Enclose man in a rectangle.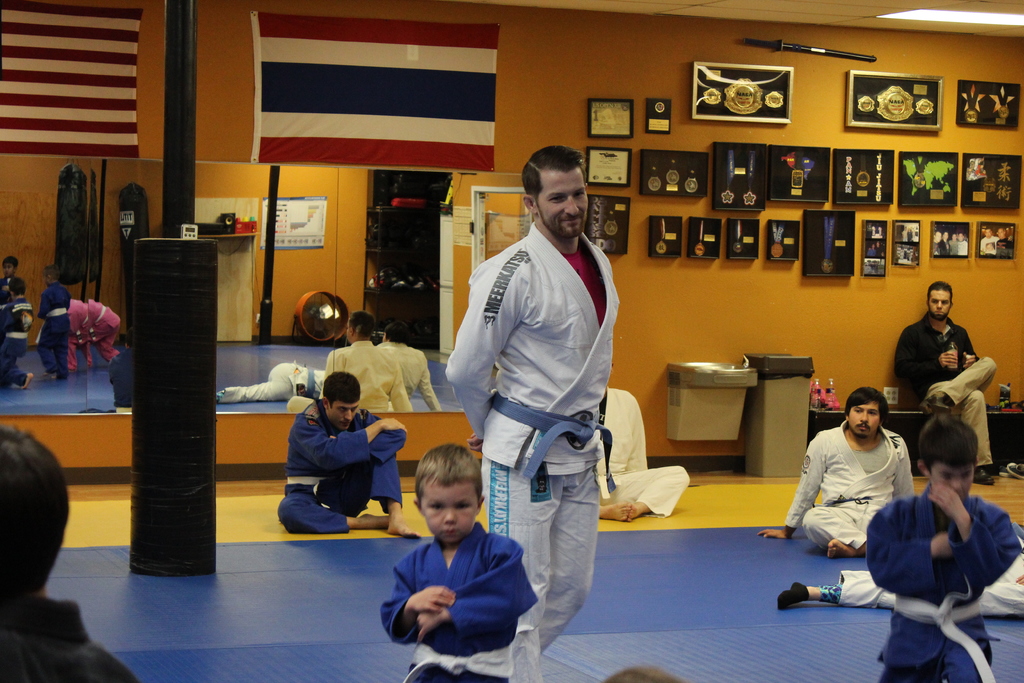
box=[755, 387, 911, 555].
